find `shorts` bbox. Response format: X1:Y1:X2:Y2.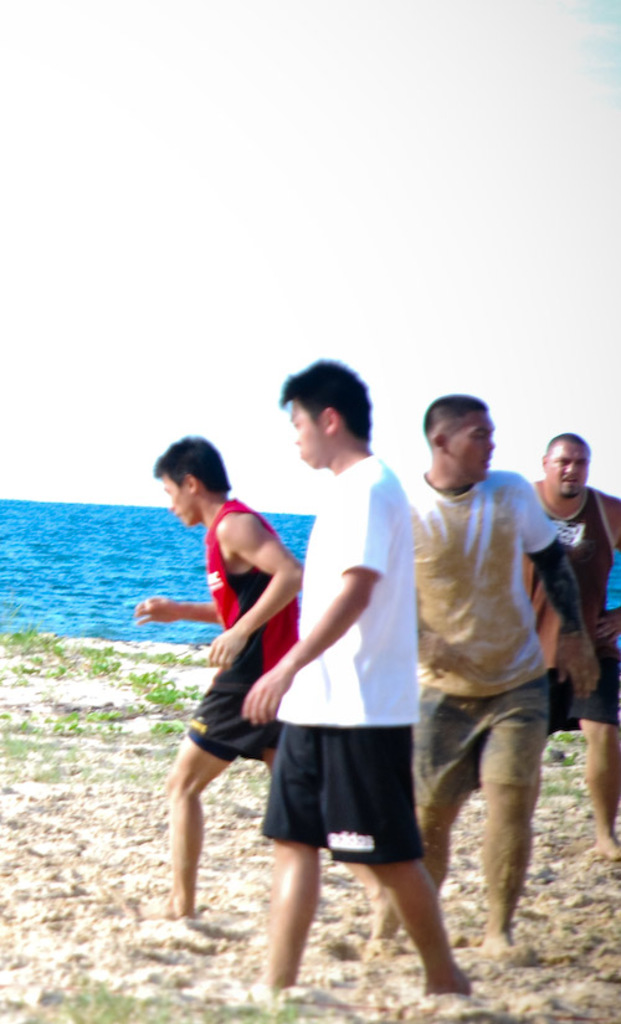
548:654:620:739.
